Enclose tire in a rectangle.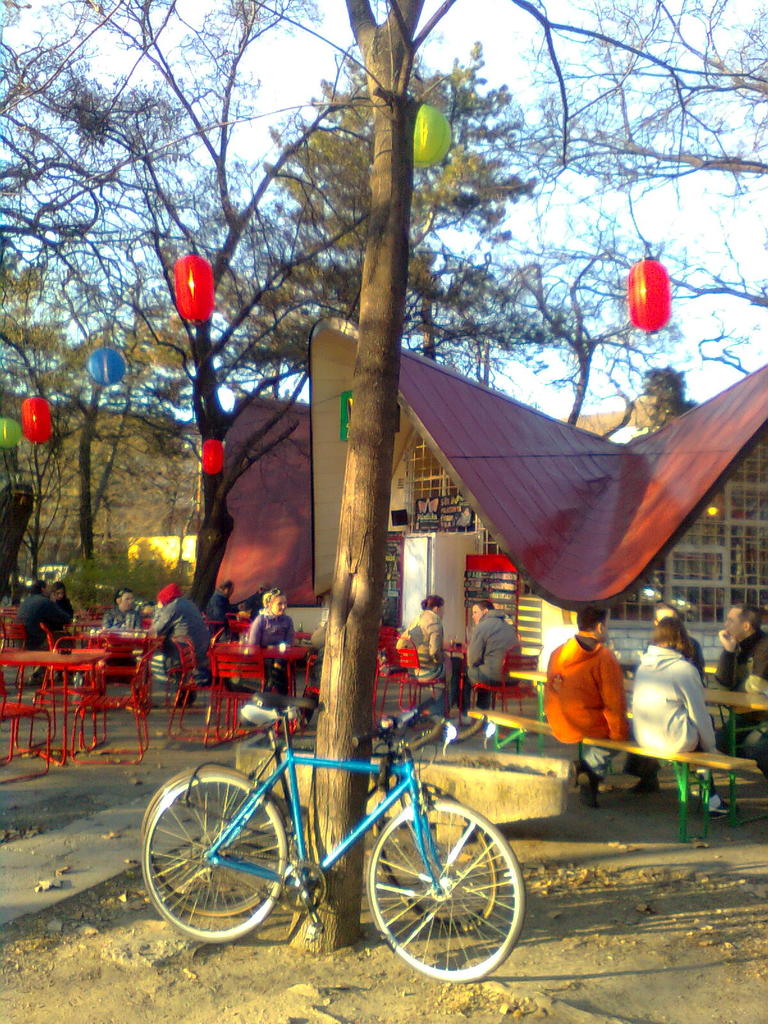
[140, 771, 285, 941].
